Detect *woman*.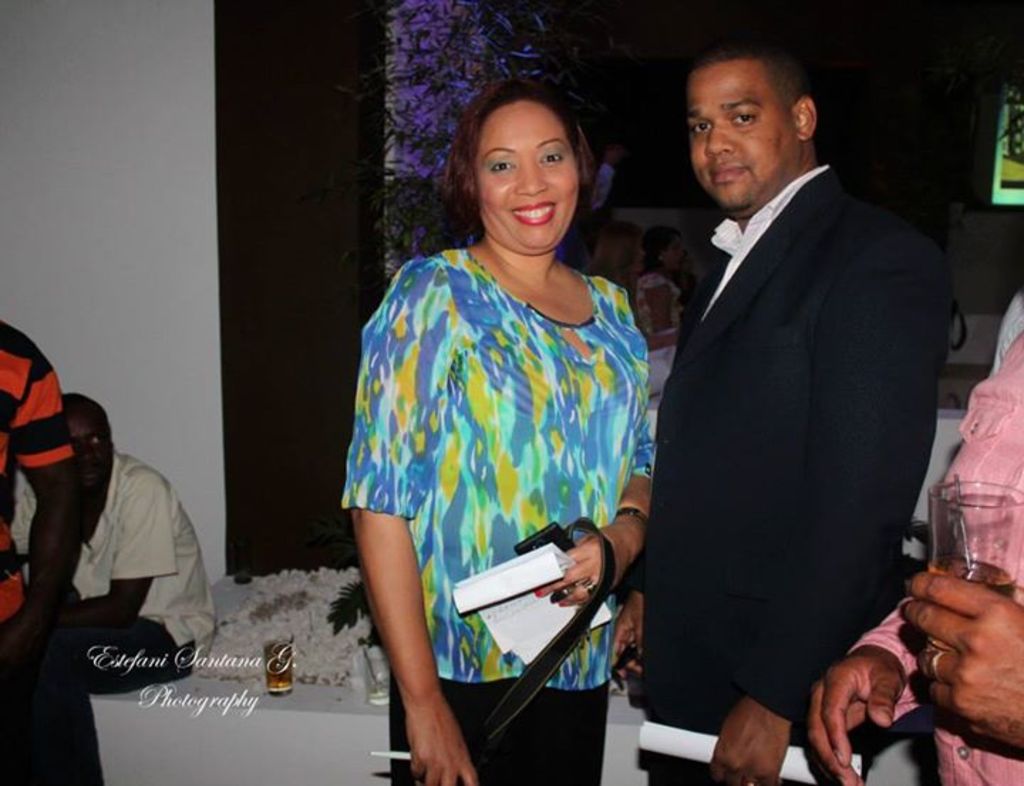
Detected at (left=321, top=70, right=668, bottom=758).
